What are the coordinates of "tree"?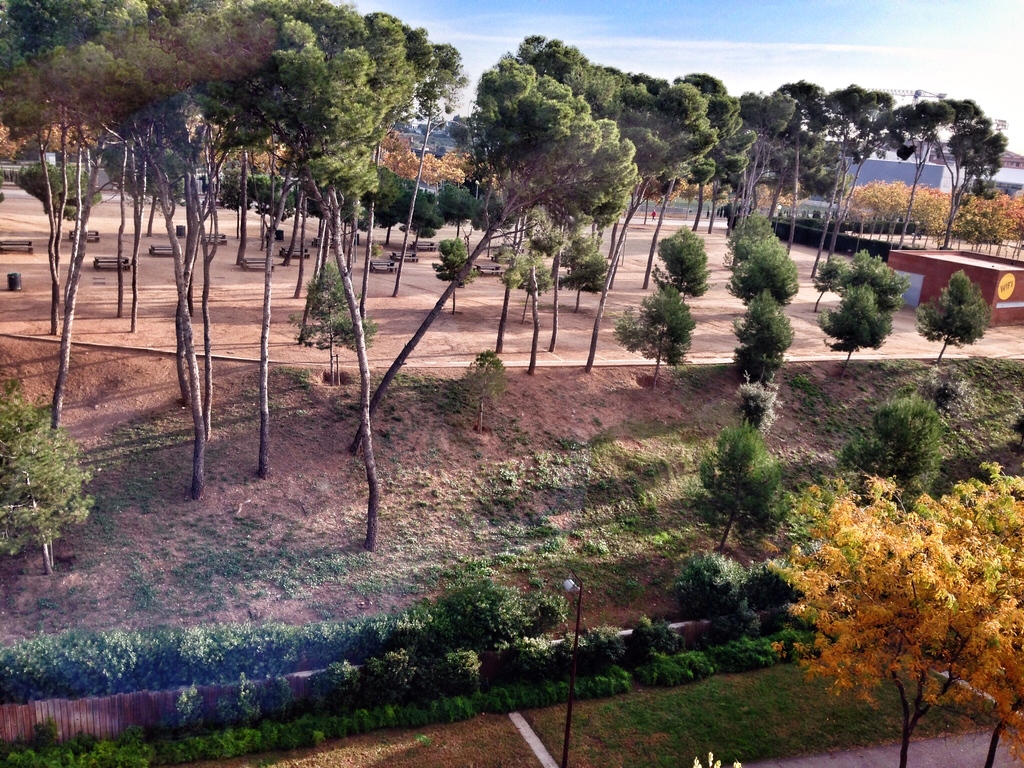
<region>278, 129, 376, 545</region>.
